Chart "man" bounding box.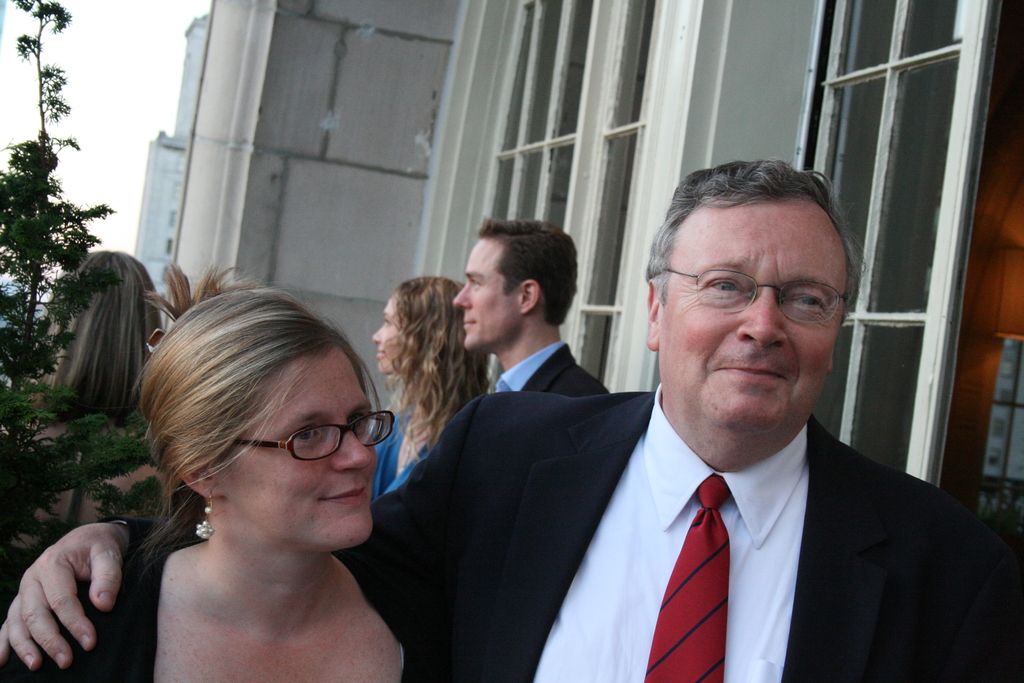
Charted: [left=0, top=160, right=1023, bottom=682].
